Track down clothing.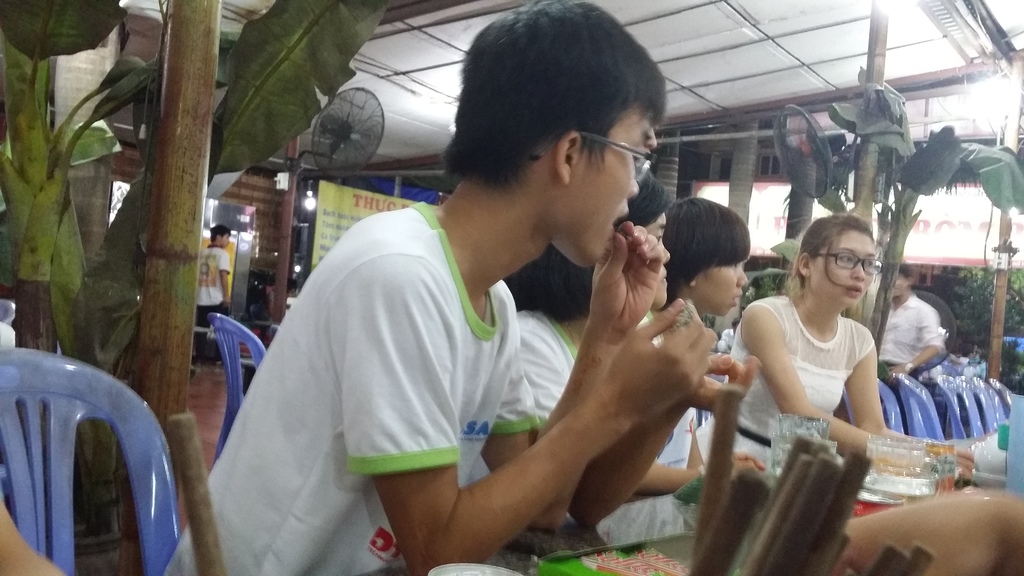
Tracked to box(881, 290, 950, 377).
